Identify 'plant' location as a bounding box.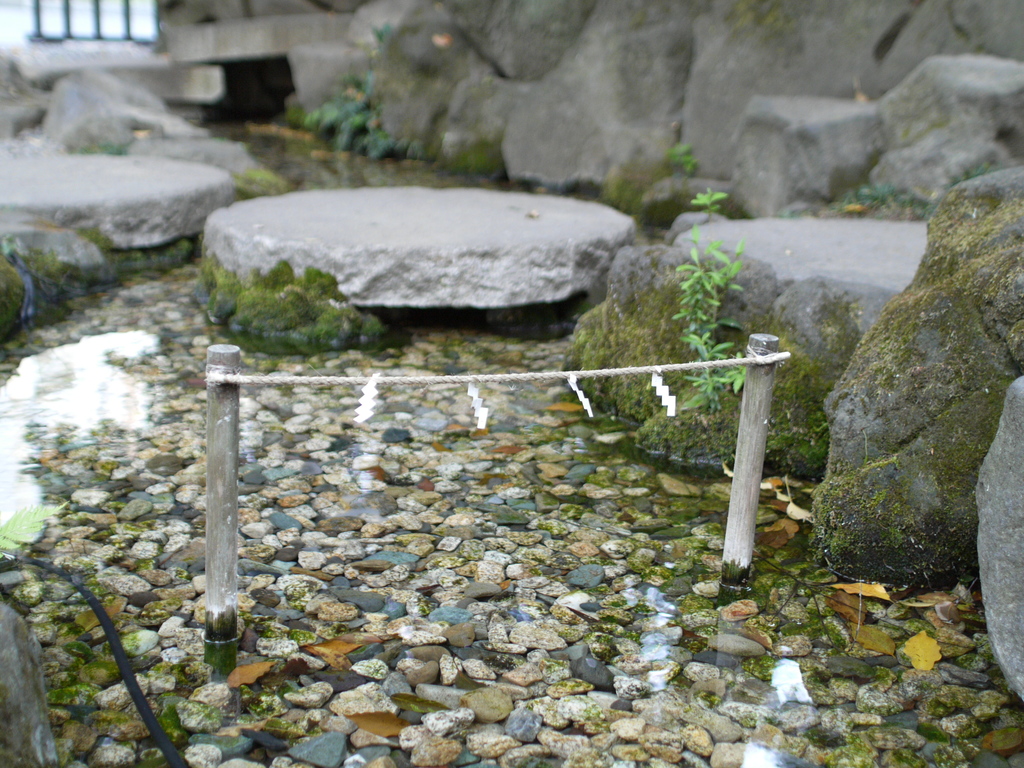
x1=602 y1=166 x2=649 y2=211.
